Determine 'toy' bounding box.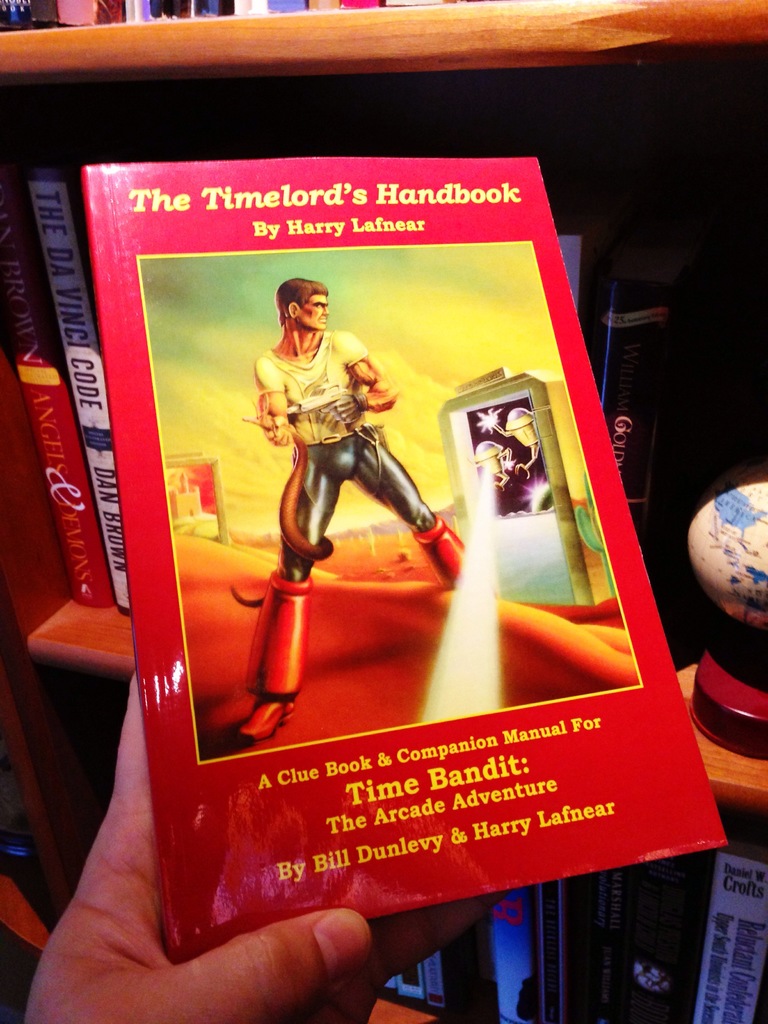
Determined: BBox(227, 271, 474, 753).
